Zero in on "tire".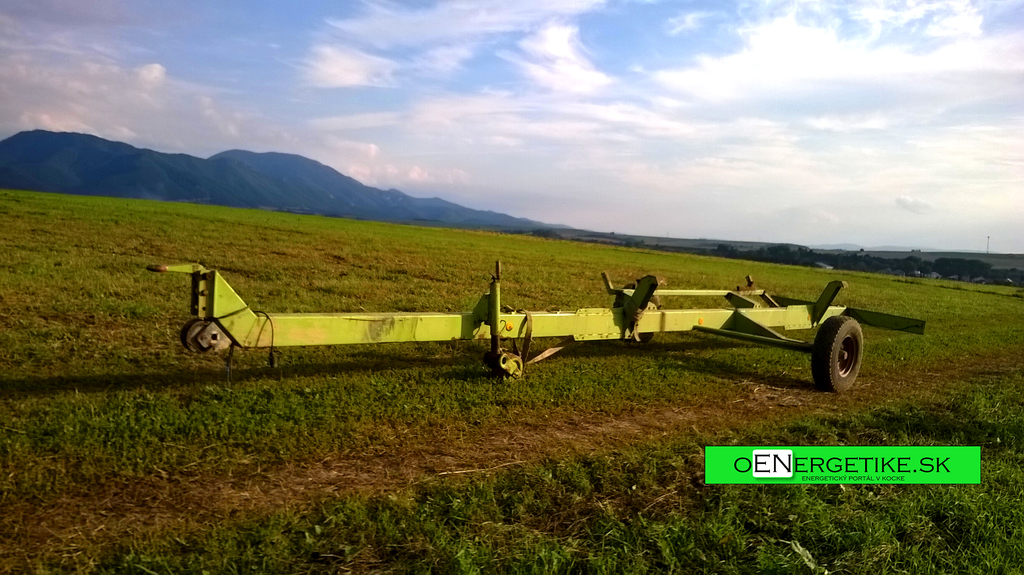
Zeroed in: l=814, t=314, r=862, b=391.
